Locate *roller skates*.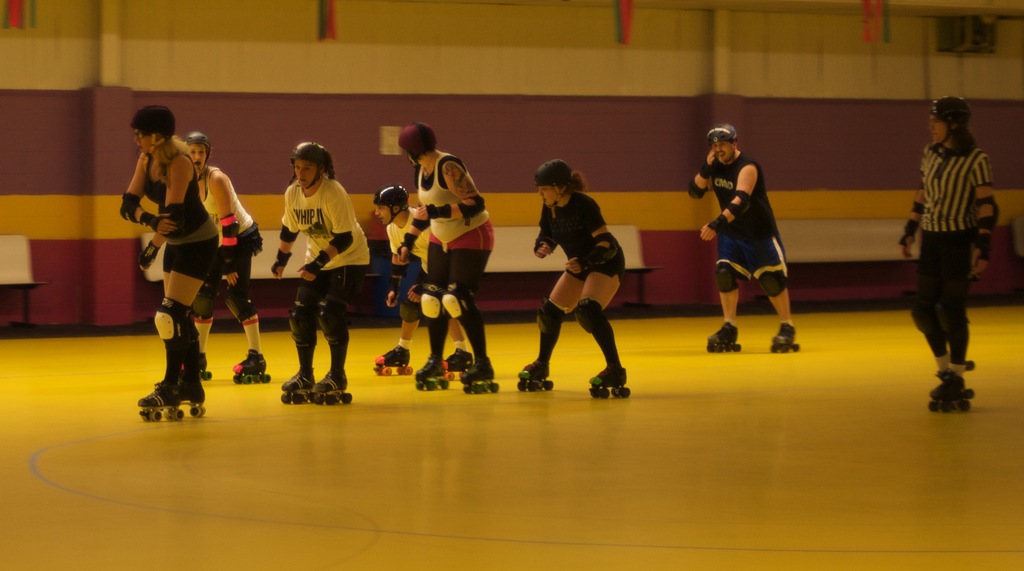
Bounding box: x1=175 y1=380 x2=207 y2=417.
